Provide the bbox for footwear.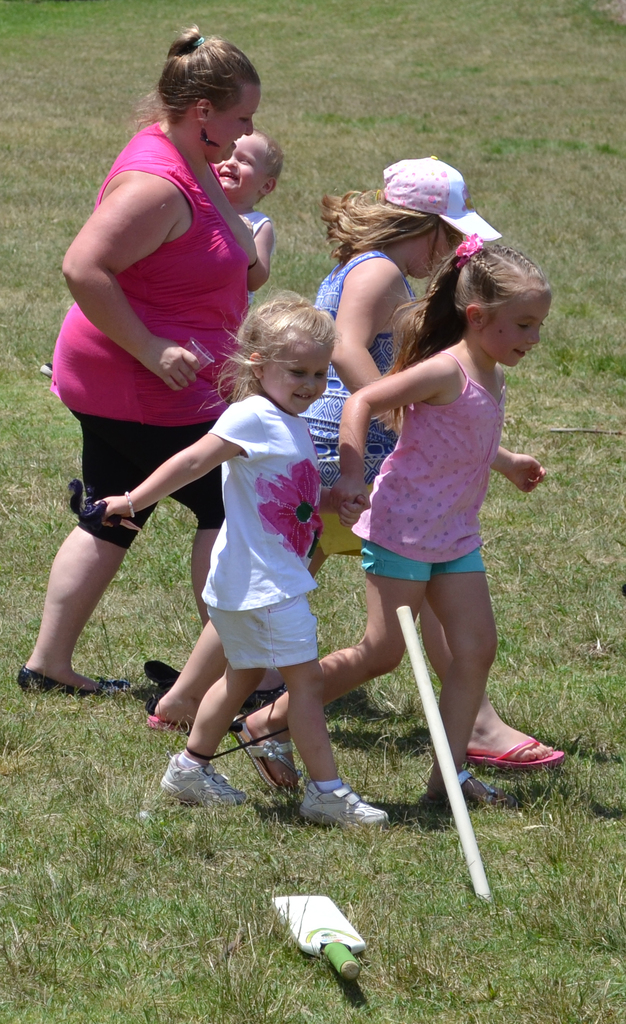
462 726 558 776.
